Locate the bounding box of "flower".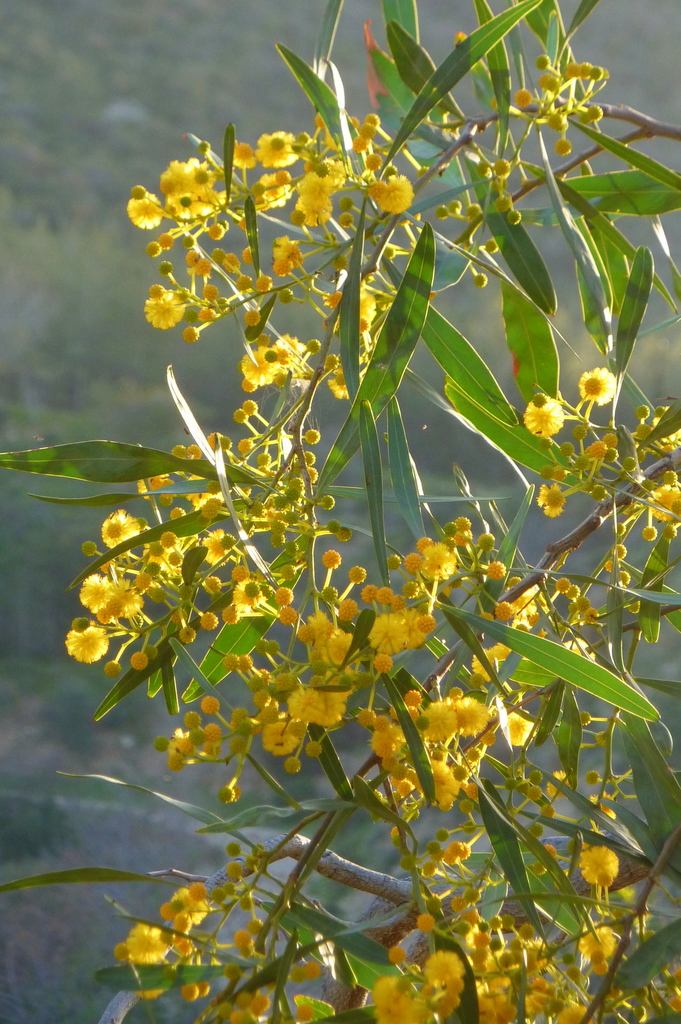
Bounding box: 121 922 168 961.
